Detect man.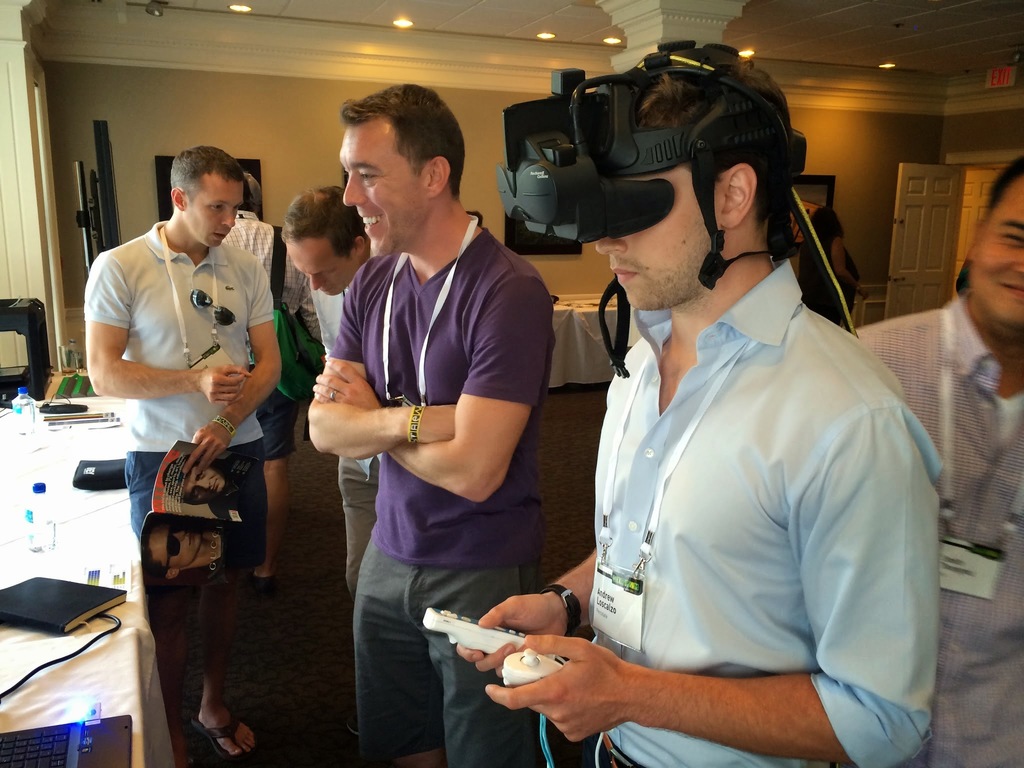
Detected at [220, 170, 335, 504].
